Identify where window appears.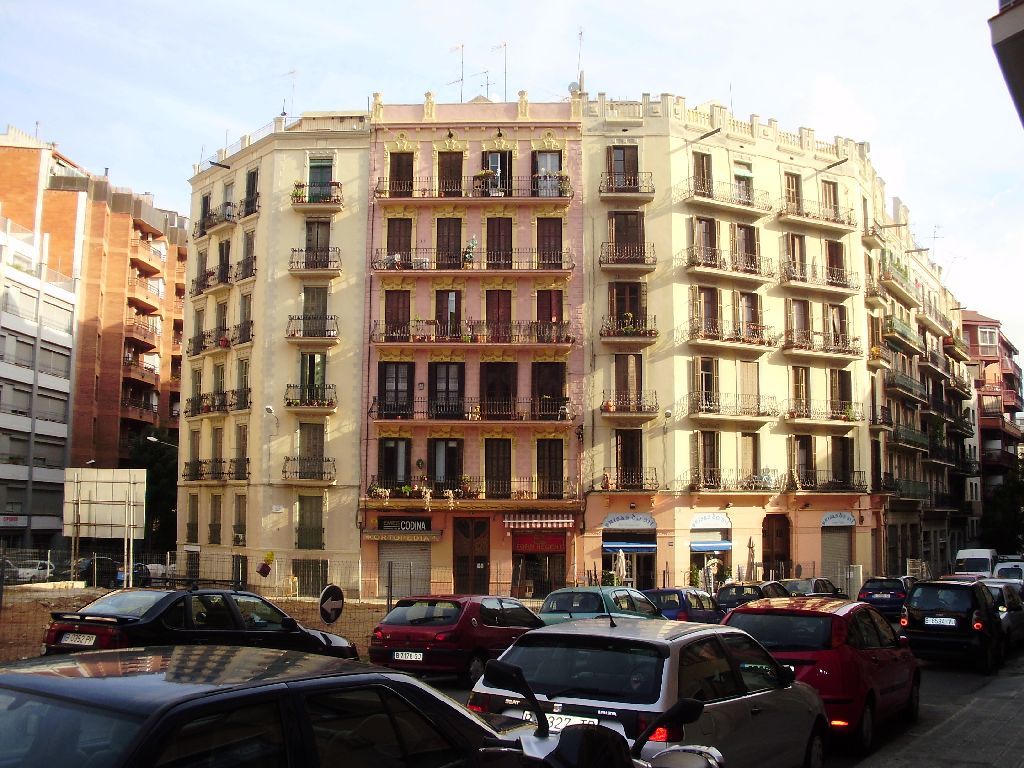
Appears at left=214, top=360, right=233, bottom=415.
